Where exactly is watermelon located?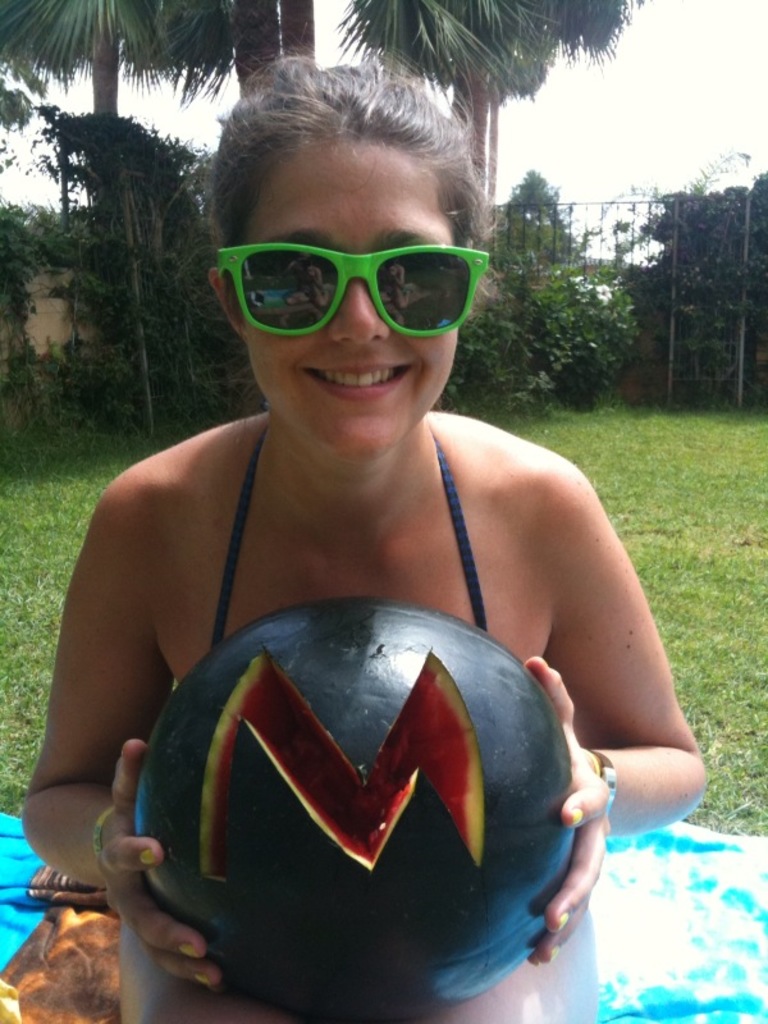
Its bounding box is (x1=138, y1=596, x2=582, y2=1023).
